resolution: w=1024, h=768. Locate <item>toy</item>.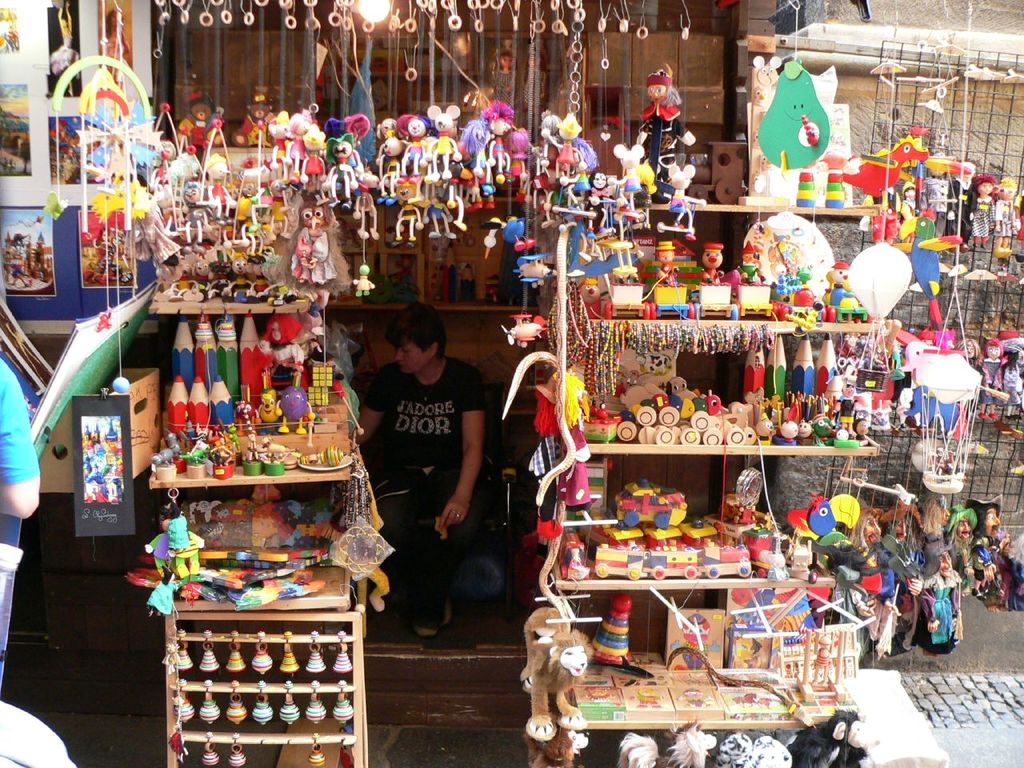
966:544:1023:614.
